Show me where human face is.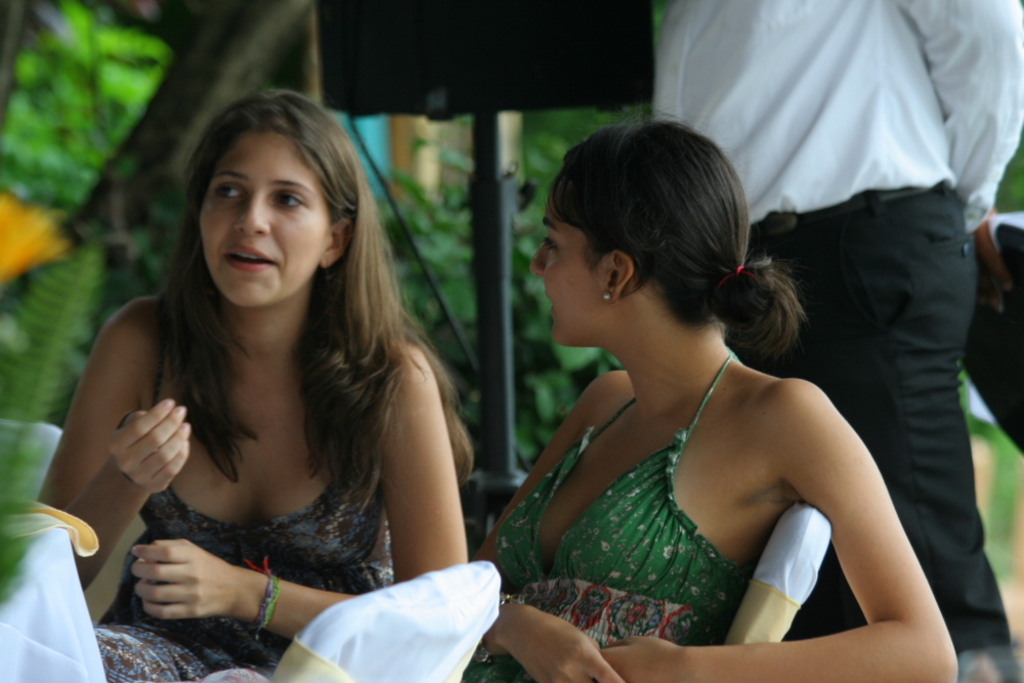
human face is at (528,186,606,346).
